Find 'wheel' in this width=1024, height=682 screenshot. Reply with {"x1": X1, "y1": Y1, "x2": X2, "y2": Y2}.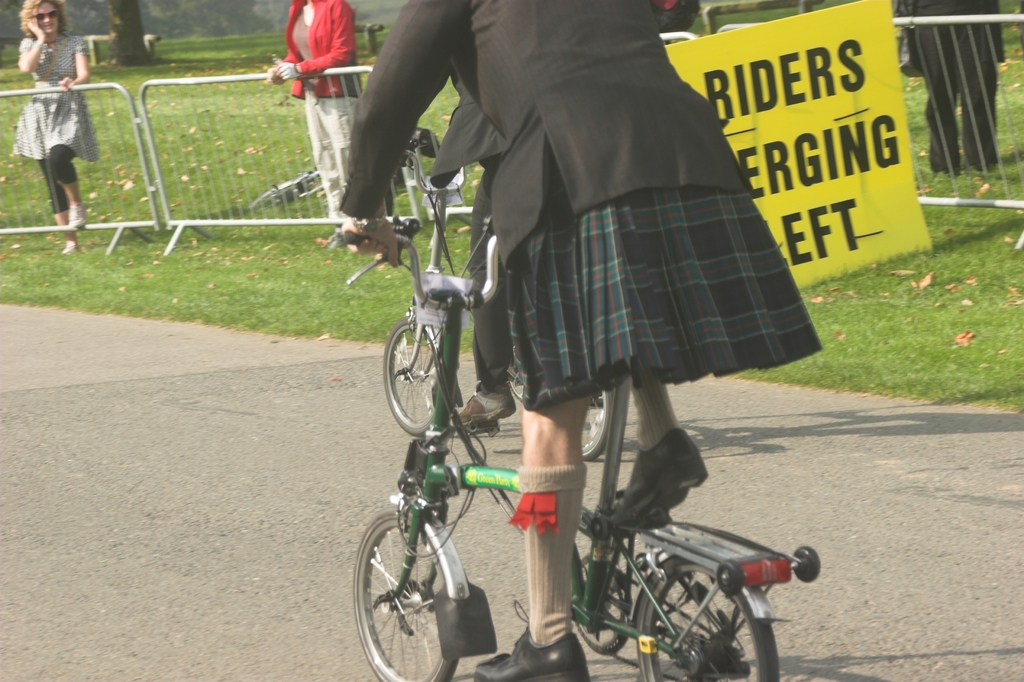
{"x1": 580, "y1": 390, "x2": 612, "y2": 466}.
